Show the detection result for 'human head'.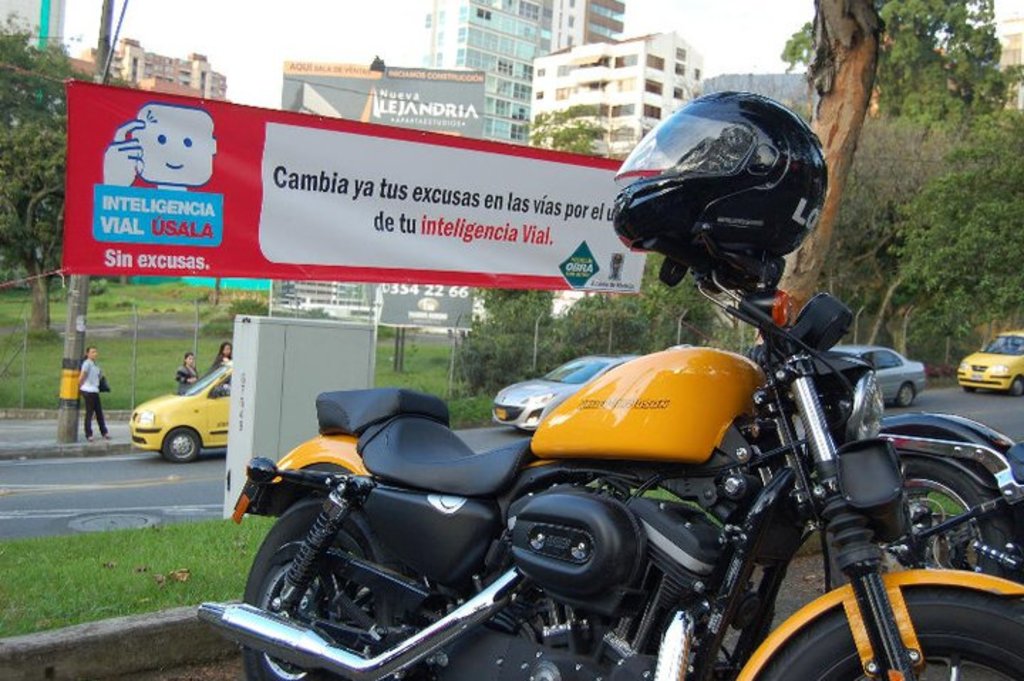
{"left": 88, "top": 345, "right": 94, "bottom": 358}.
